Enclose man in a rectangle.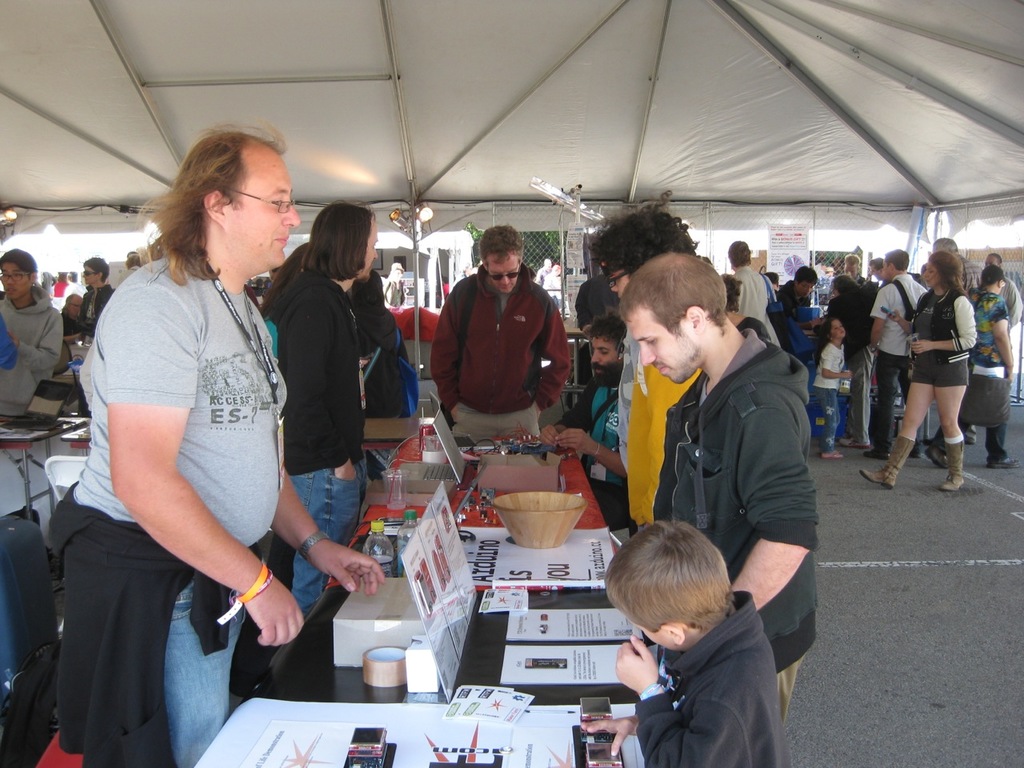
<box>596,194,736,552</box>.
